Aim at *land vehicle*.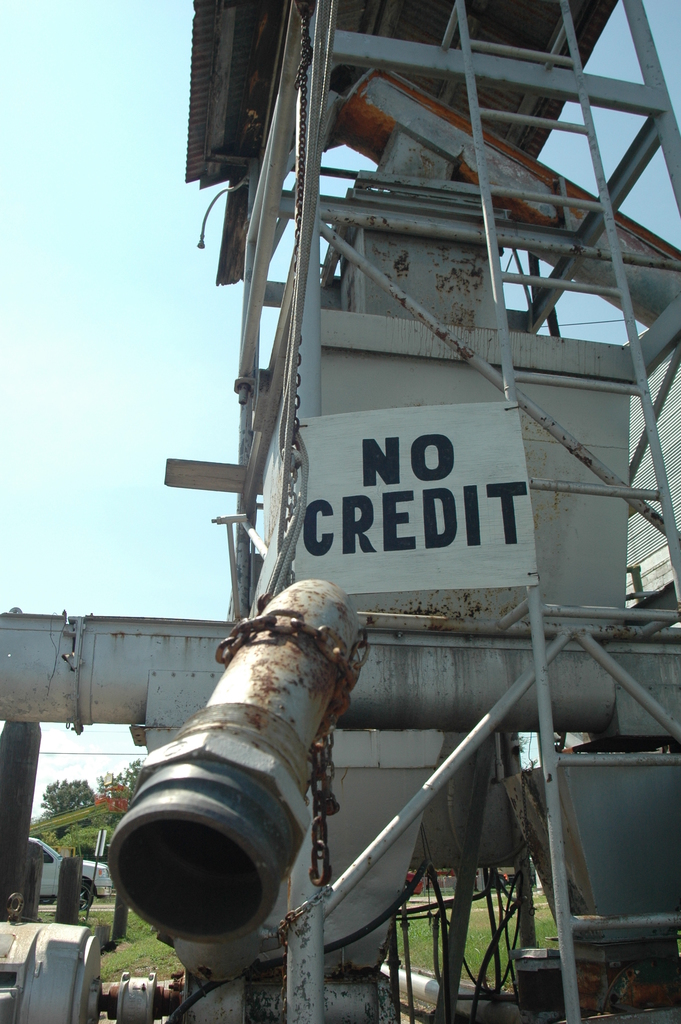
Aimed at crop(26, 836, 115, 915).
